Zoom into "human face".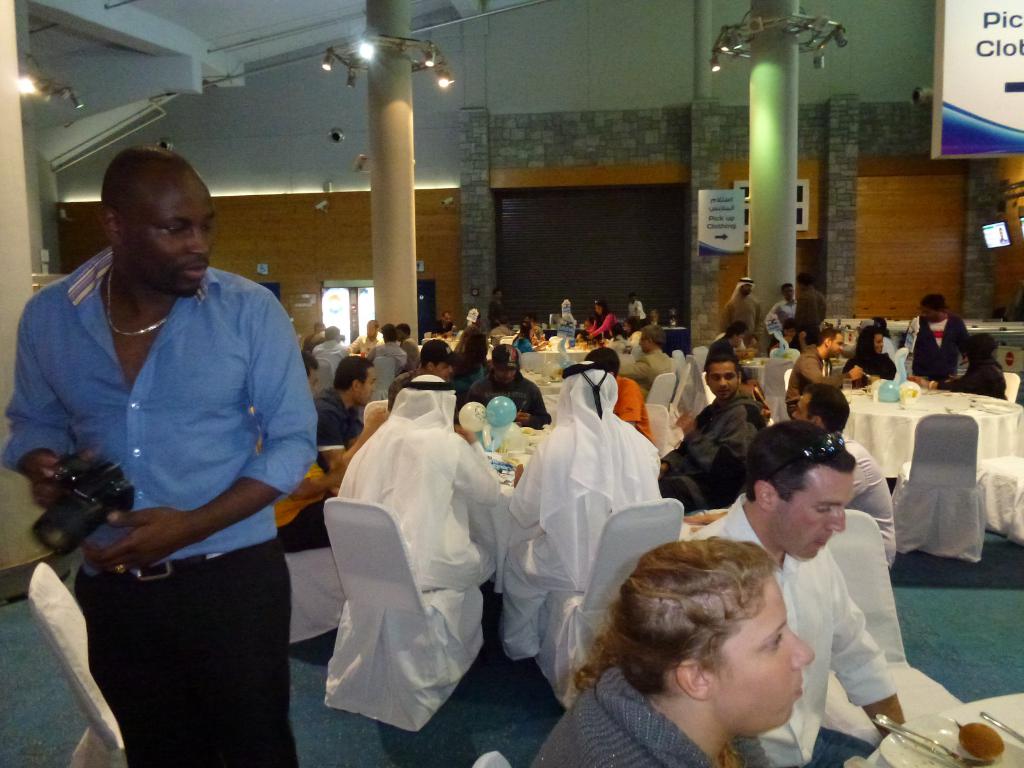
Zoom target: [640,335,648,351].
